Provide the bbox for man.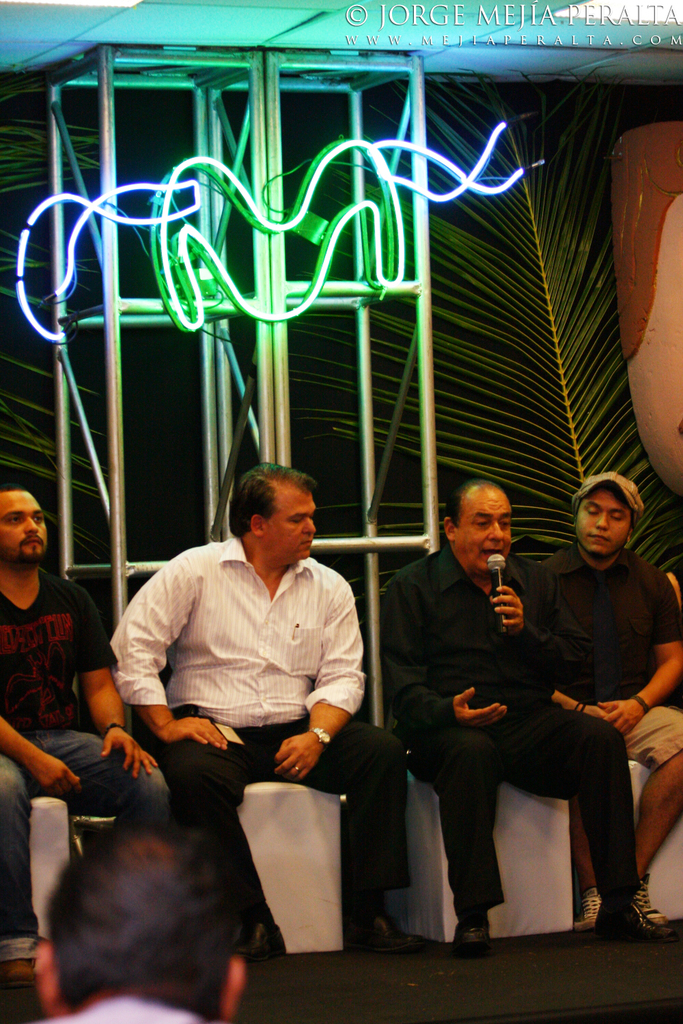
locate(108, 465, 442, 957).
